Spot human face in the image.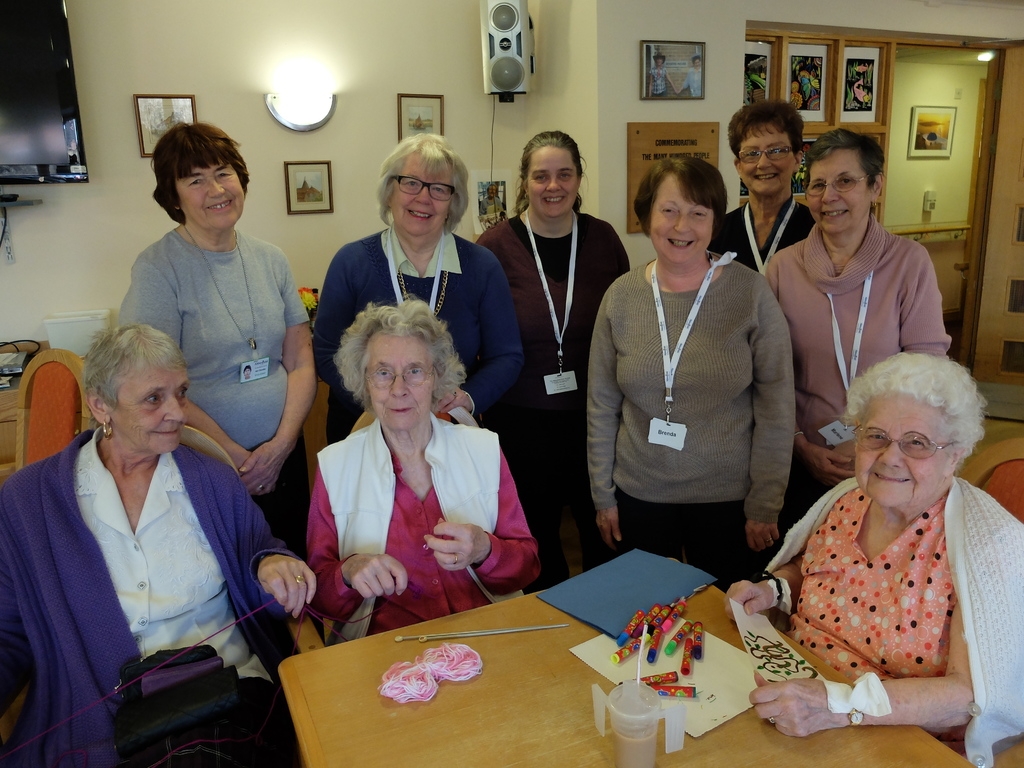
human face found at x1=802, y1=146, x2=870, y2=229.
